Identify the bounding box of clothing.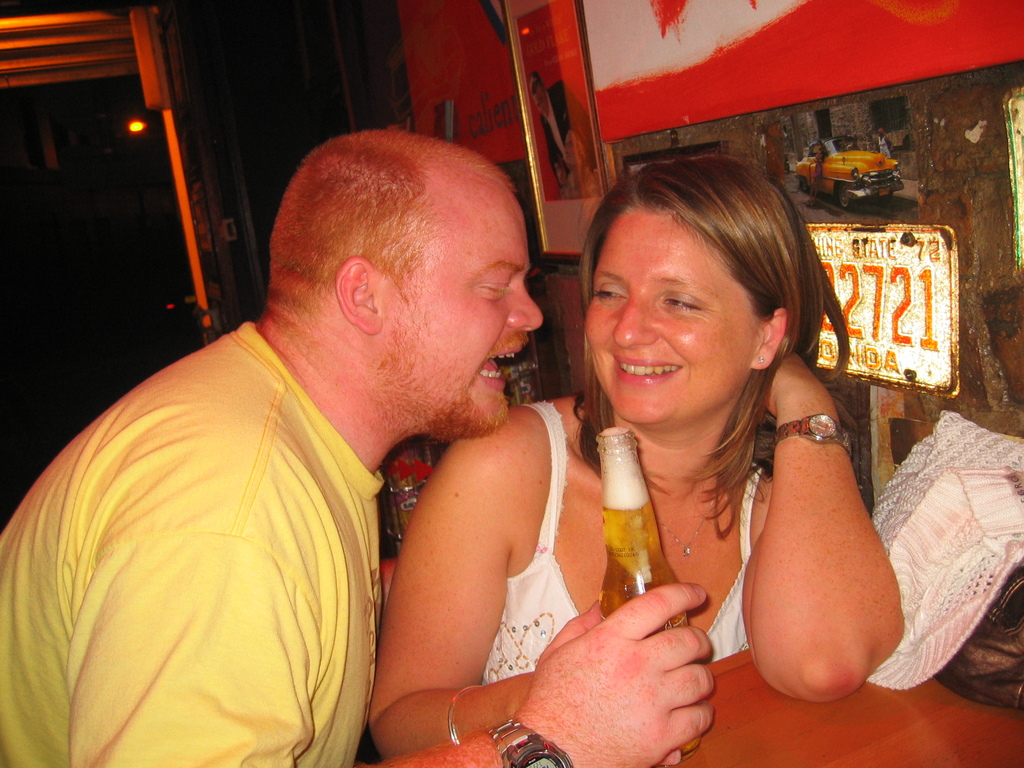
box=[476, 397, 748, 692].
